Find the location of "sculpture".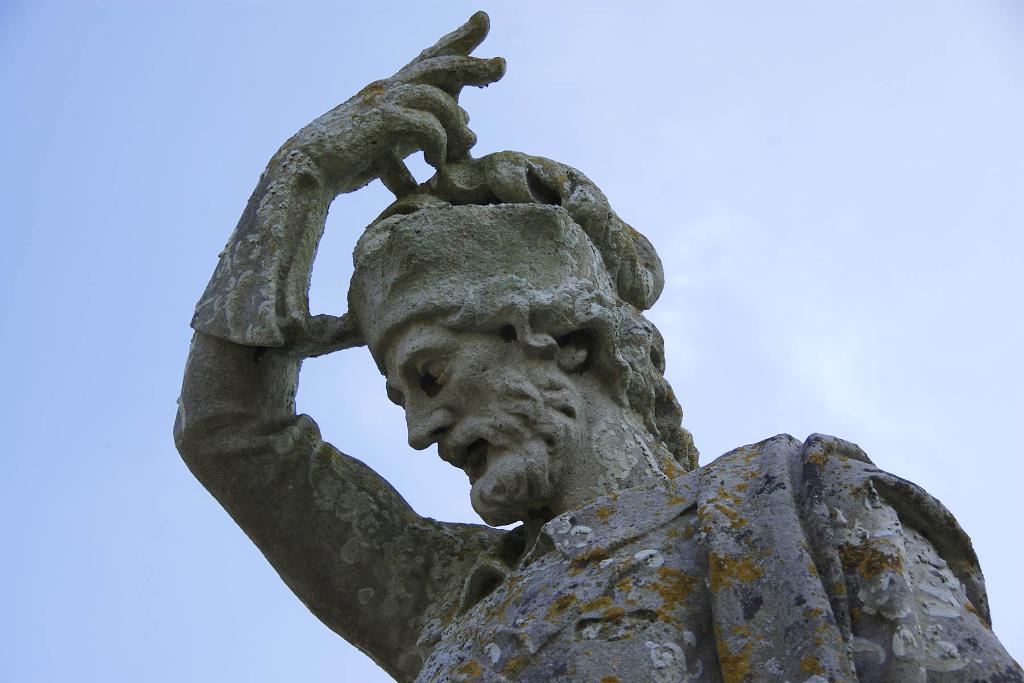
Location: left=177, top=19, right=893, bottom=682.
